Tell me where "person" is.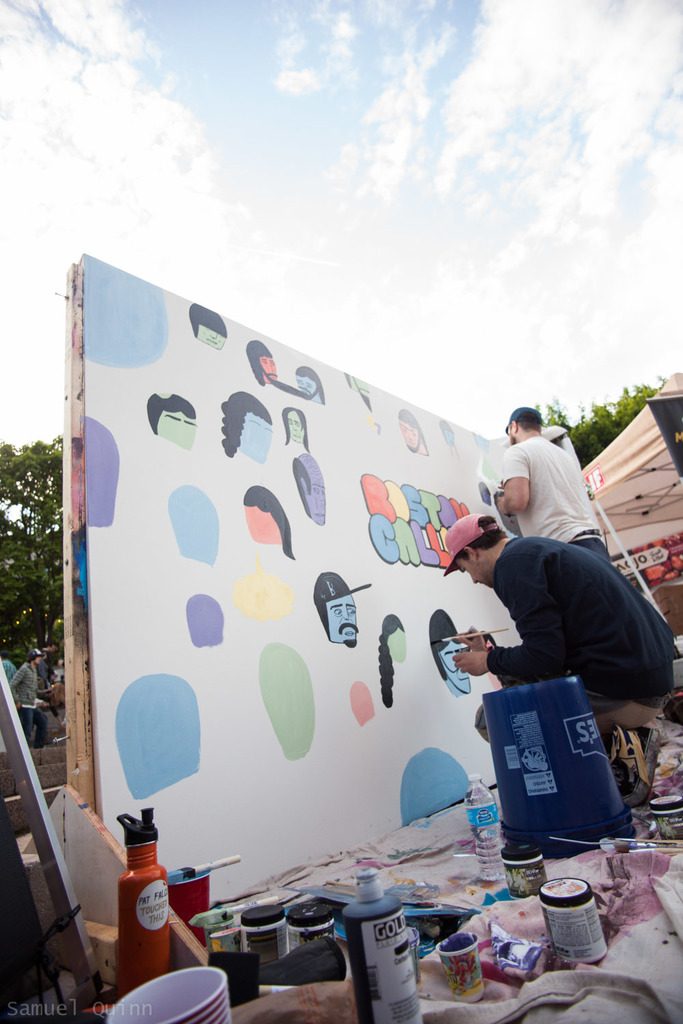
"person" is at {"left": 453, "top": 494, "right": 654, "bottom": 854}.
